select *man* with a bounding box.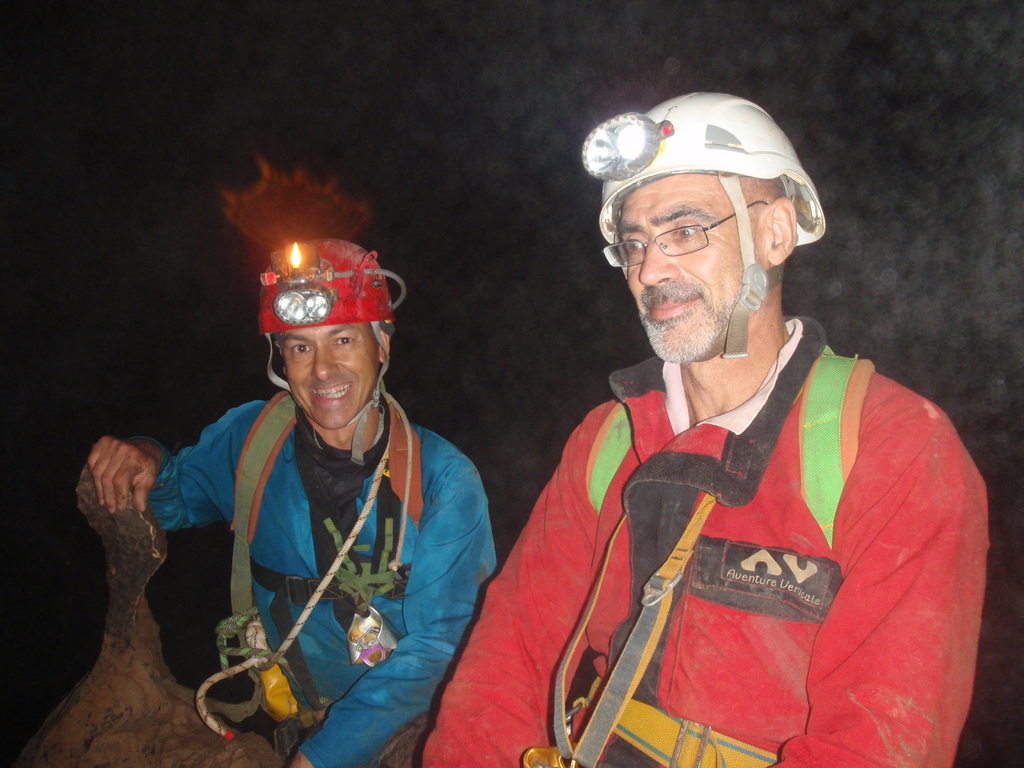
box(75, 237, 498, 767).
